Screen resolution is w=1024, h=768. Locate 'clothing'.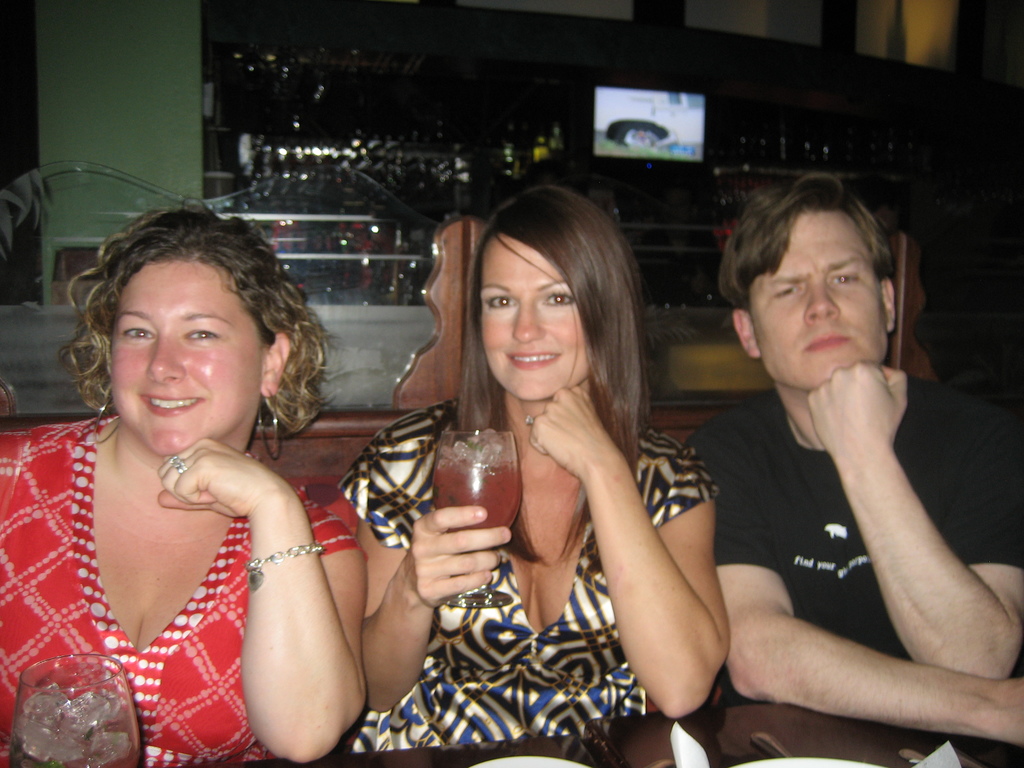
{"x1": 0, "y1": 412, "x2": 374, "y2": 767}.
